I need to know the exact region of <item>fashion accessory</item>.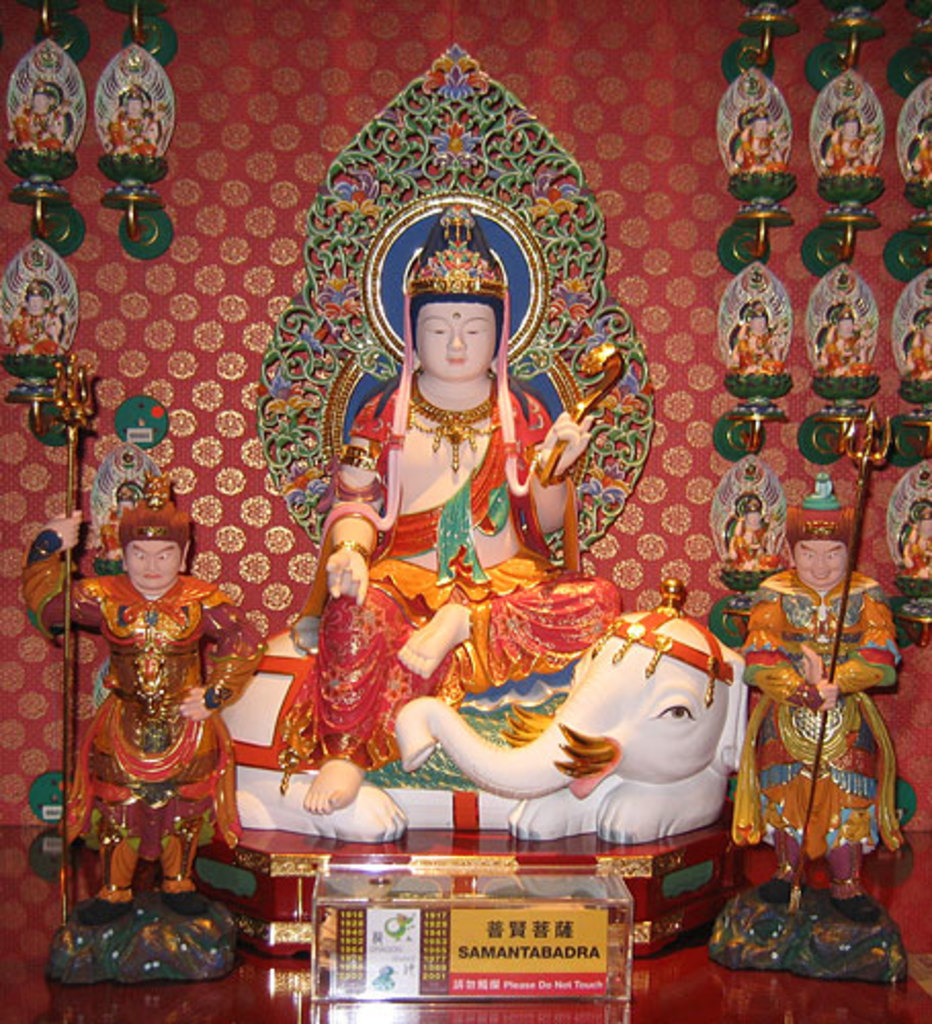
Region: rect(586, 575, 742, 711).
